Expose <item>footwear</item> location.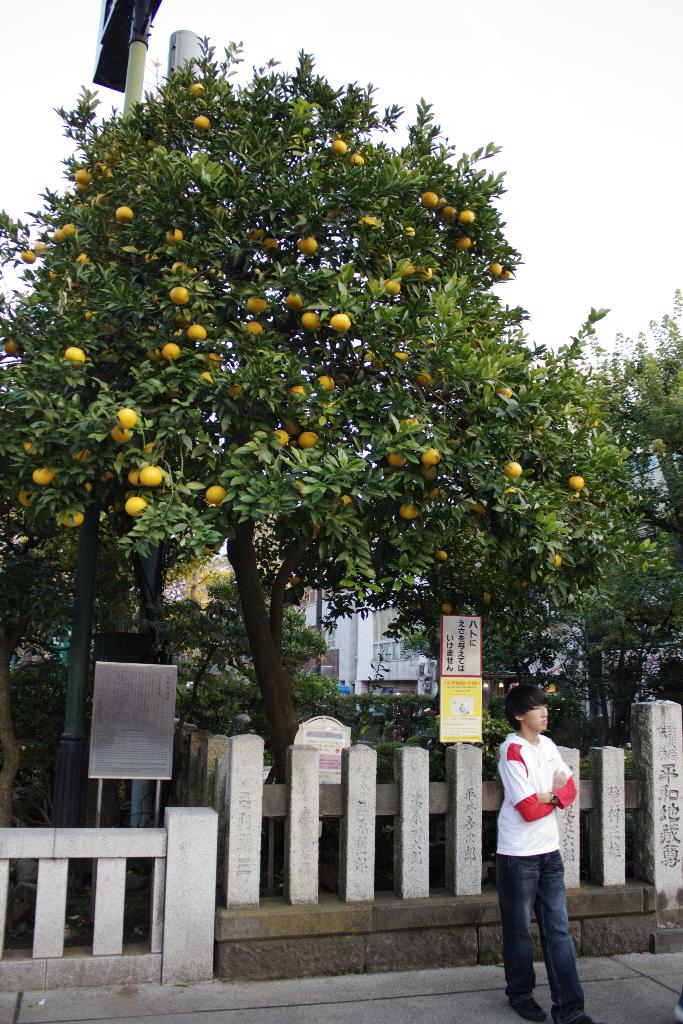
Exposed at pyautogui.locateOnScreen(507, 993, 544, 1023).
